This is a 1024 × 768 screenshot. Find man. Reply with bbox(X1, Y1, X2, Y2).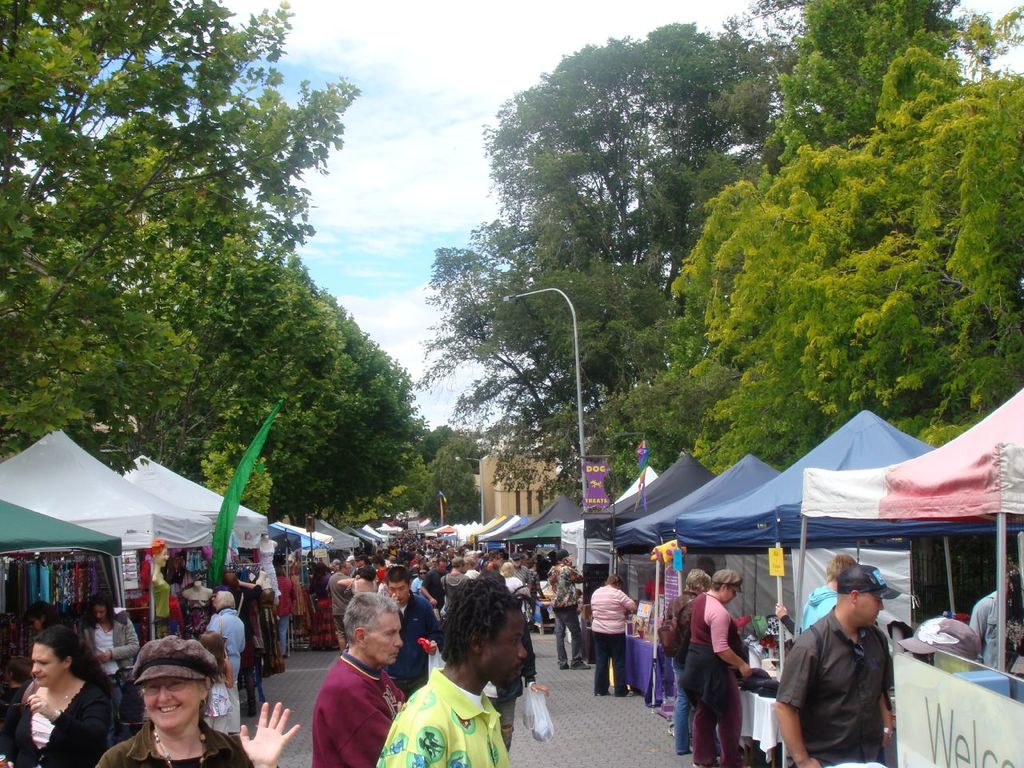
bbox(589, 573, 635, 702).
